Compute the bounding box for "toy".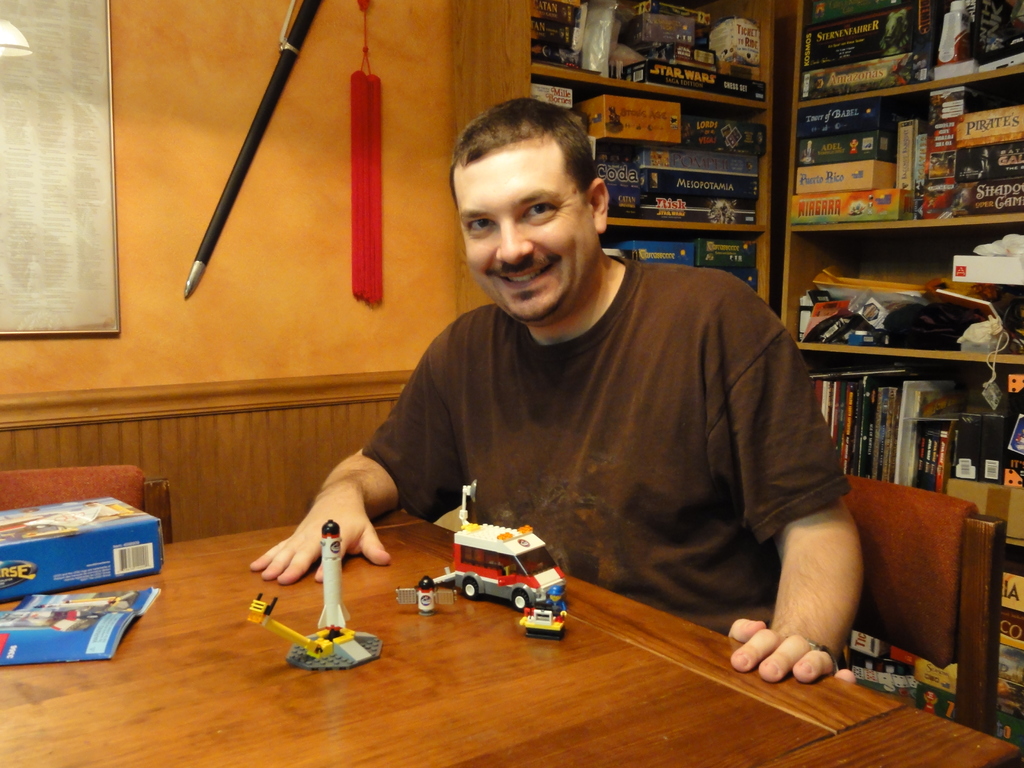
BBox(428, 518, 566, 621).
